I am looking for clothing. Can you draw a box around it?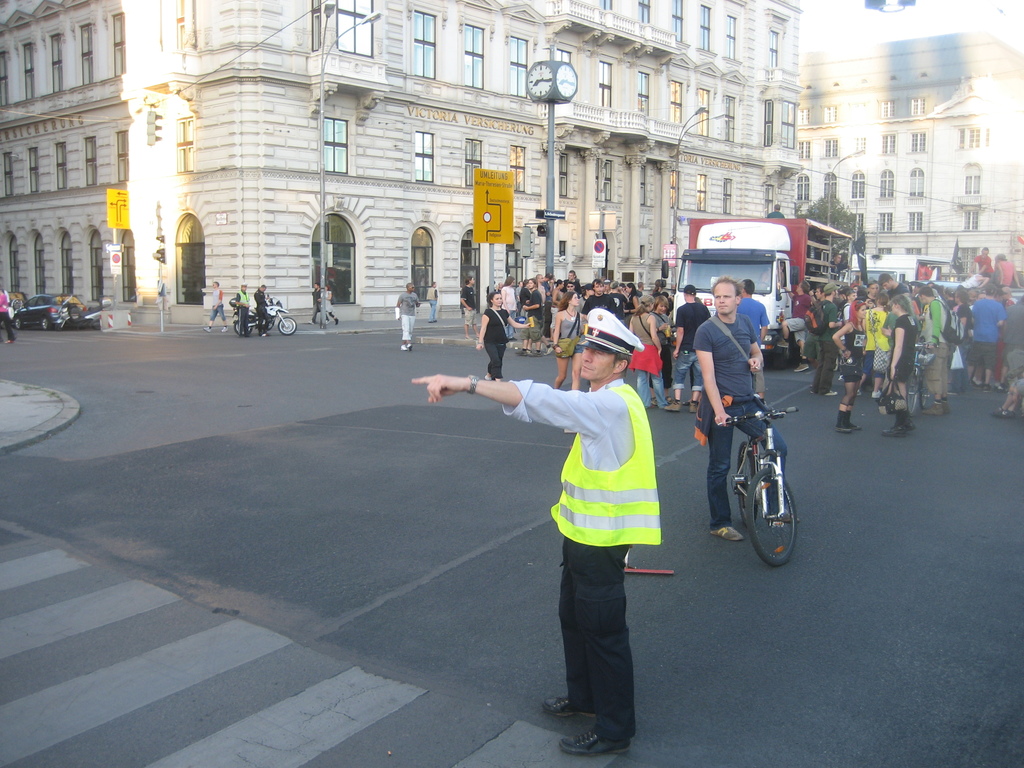
Sure, the bounding box is region(860, 306, 886, 383).
